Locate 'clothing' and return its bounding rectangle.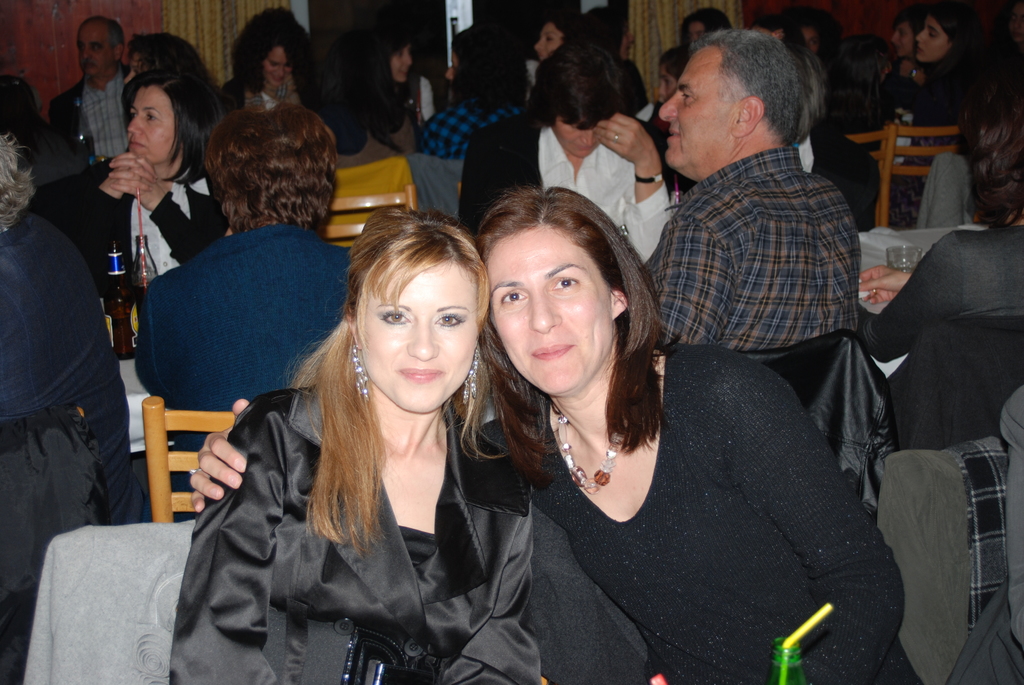
bbox=(45, 76, 131, 186).
